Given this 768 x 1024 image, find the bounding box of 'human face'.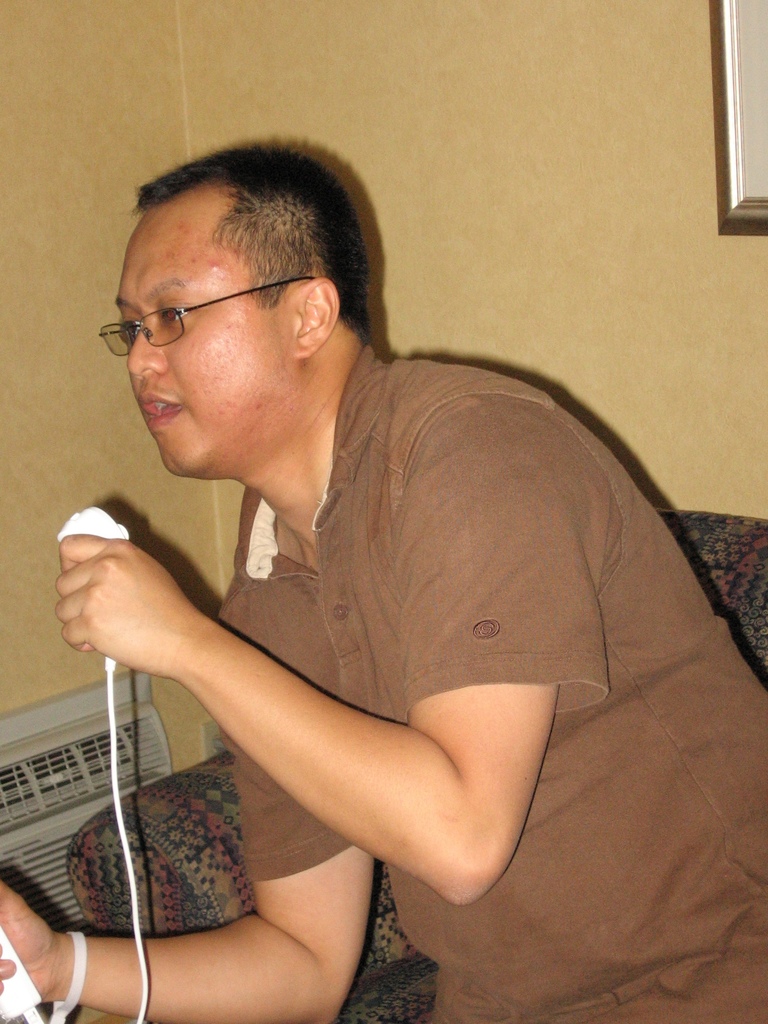
bbox=[115, 196, 298, 478].
